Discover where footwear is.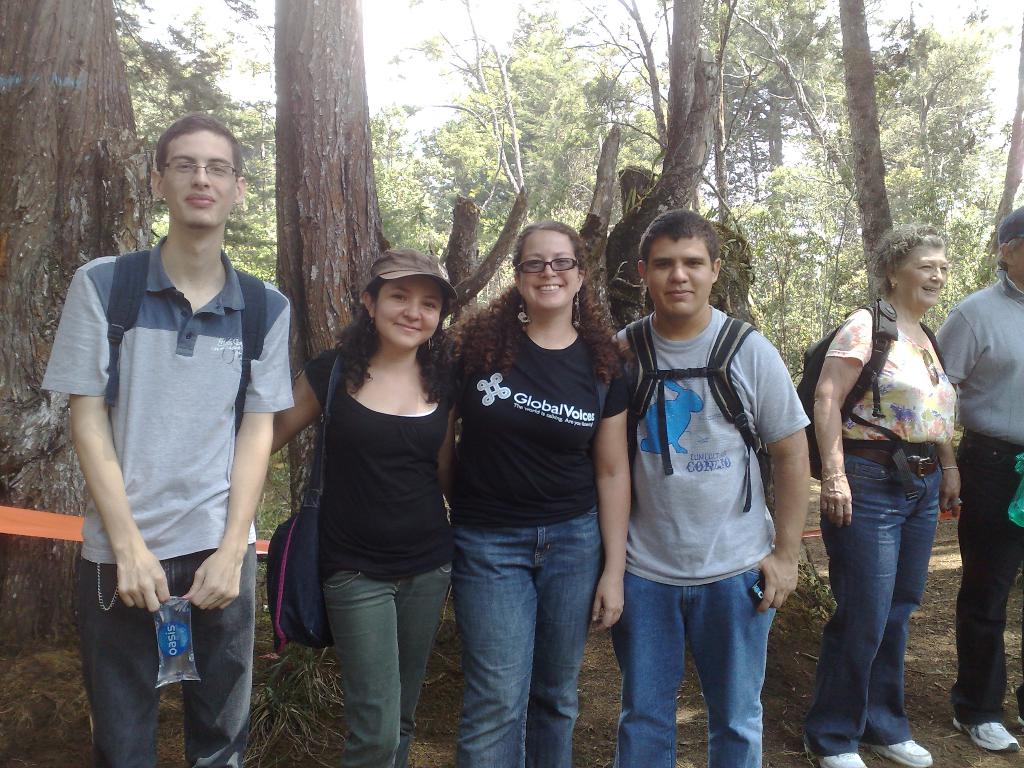
Discovered at 803,746,867,767.
